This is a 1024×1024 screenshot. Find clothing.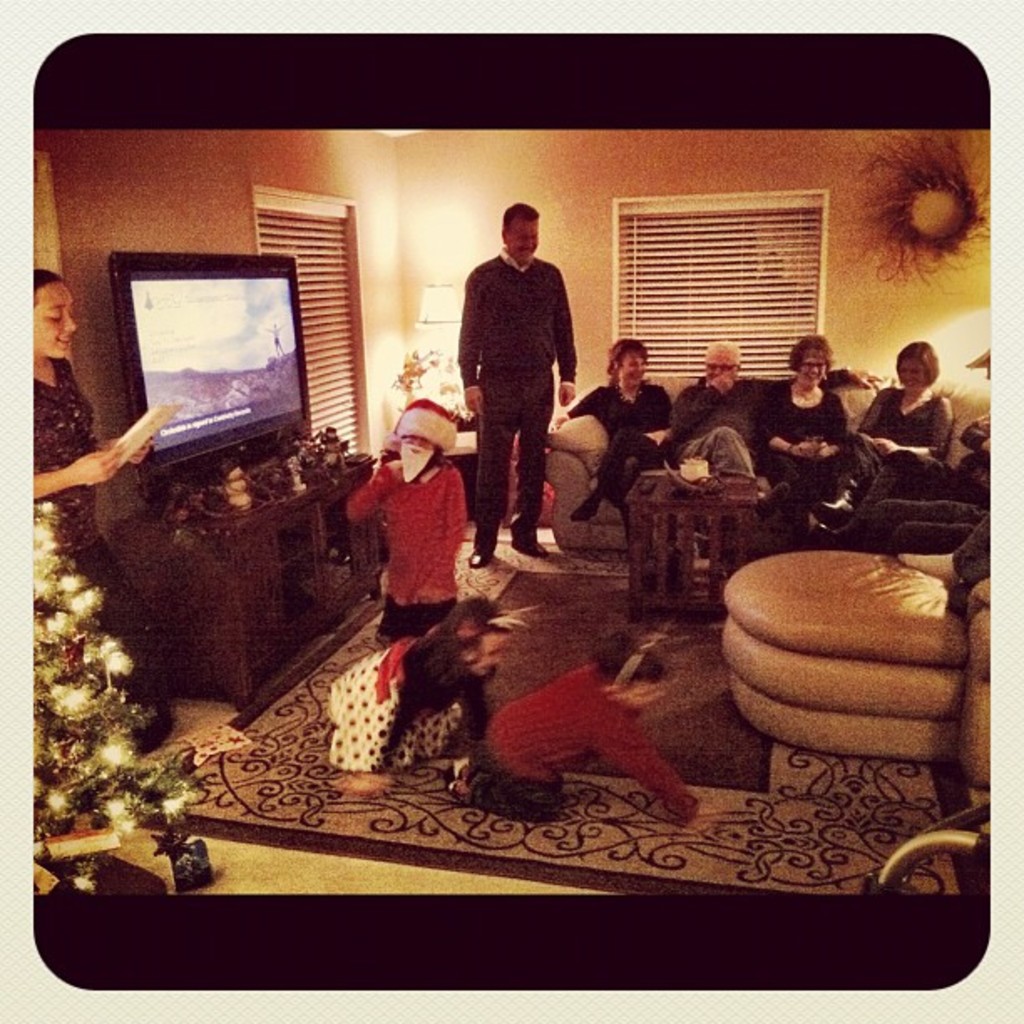
Bounding box: 365 425 468 624.
